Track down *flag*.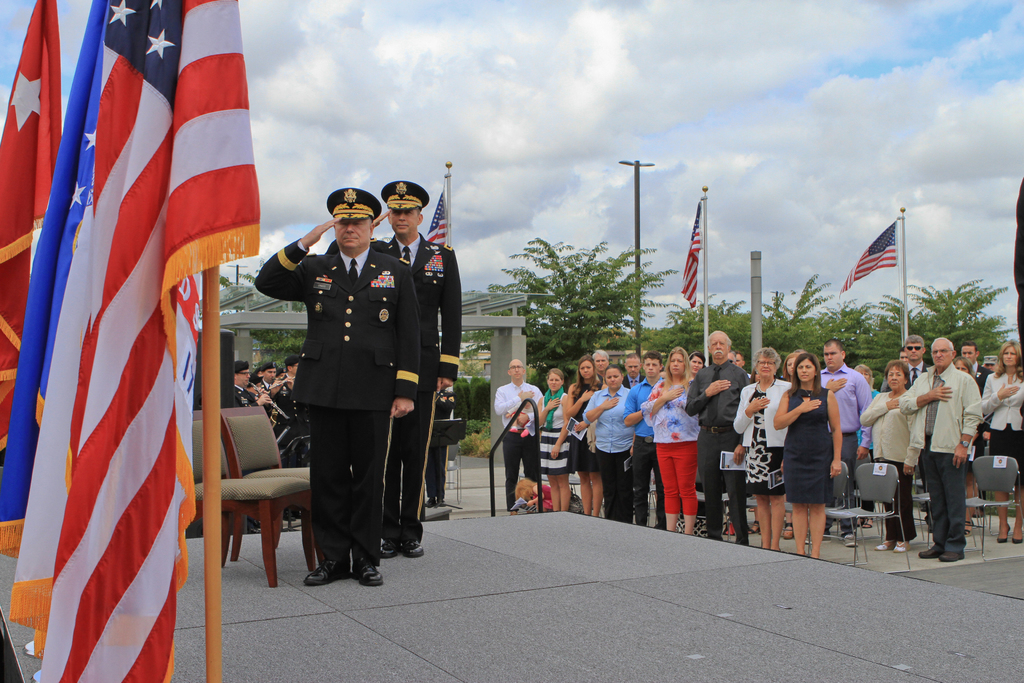
Tracked to pyautogui.locateOnScreen(426, 189, 448, 250).
